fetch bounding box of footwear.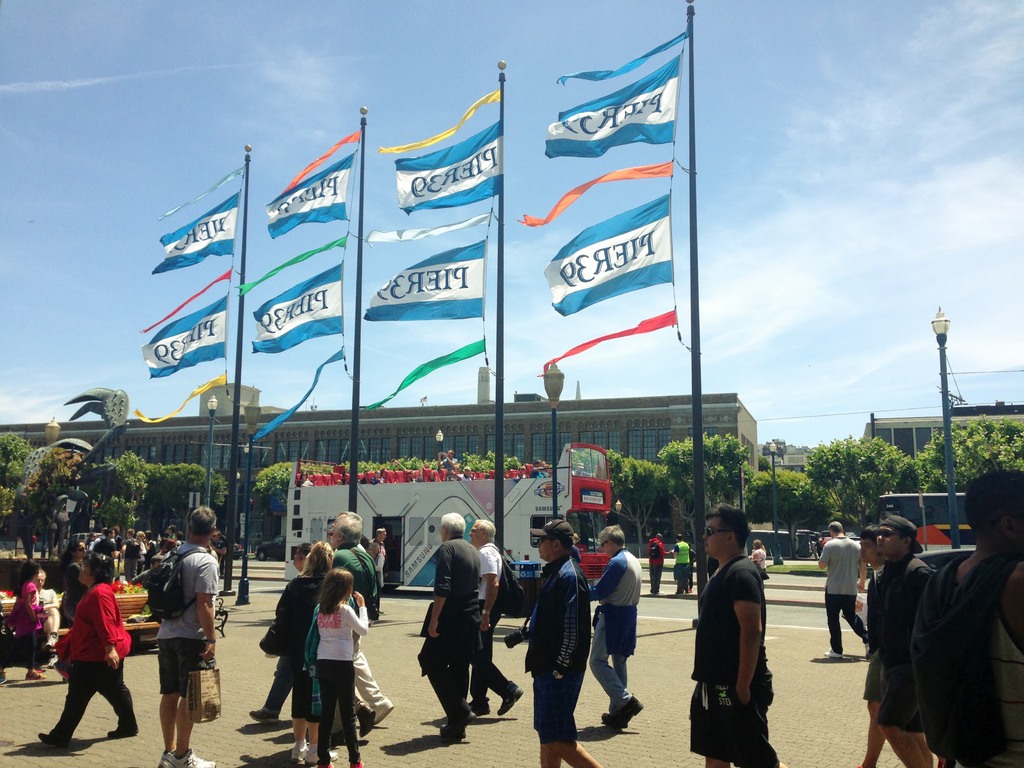
Bbox: crop(38, 731, 68, 749).
